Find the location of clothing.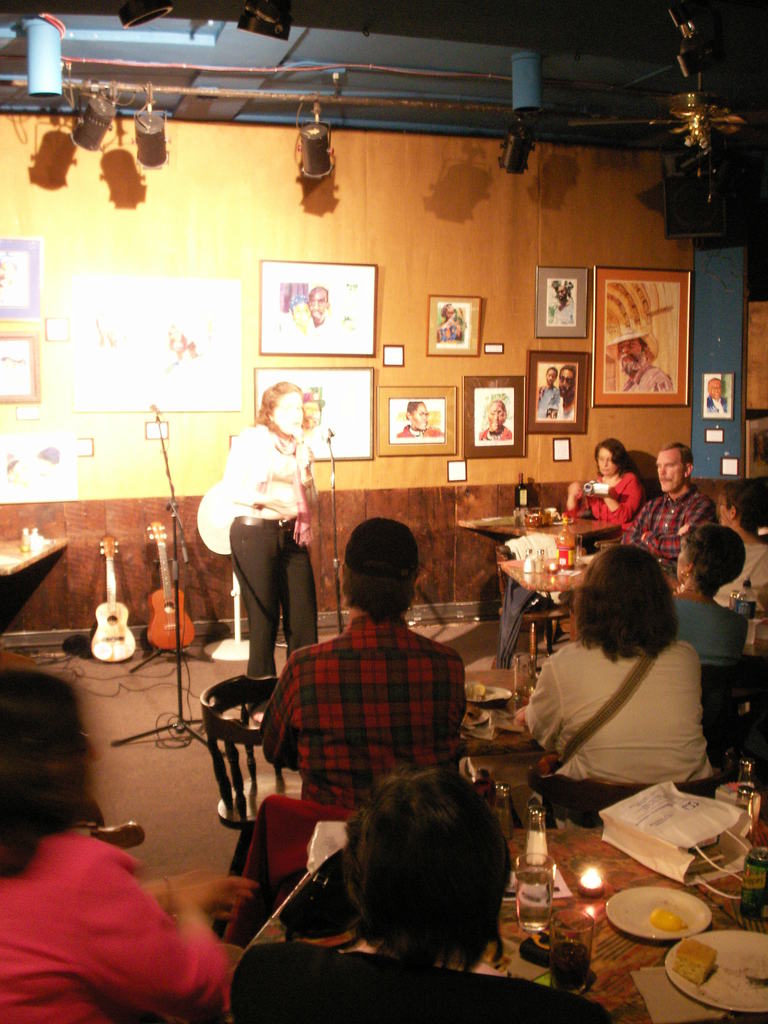
Location: box=[637, 484, 721, 566].
